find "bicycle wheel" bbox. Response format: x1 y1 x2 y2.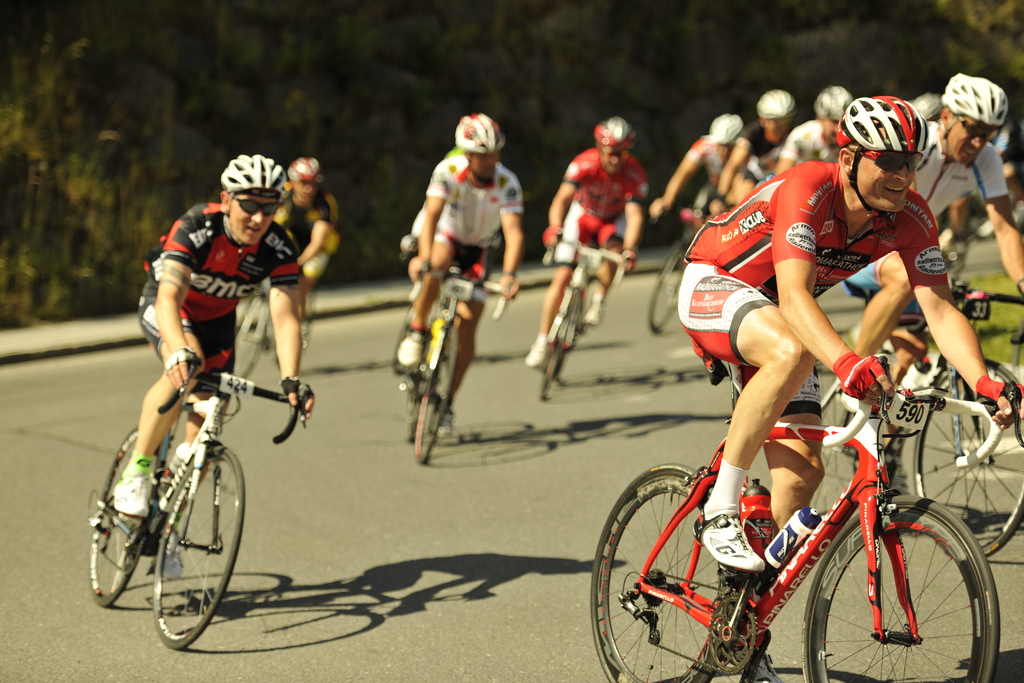
415 323 459 466.
